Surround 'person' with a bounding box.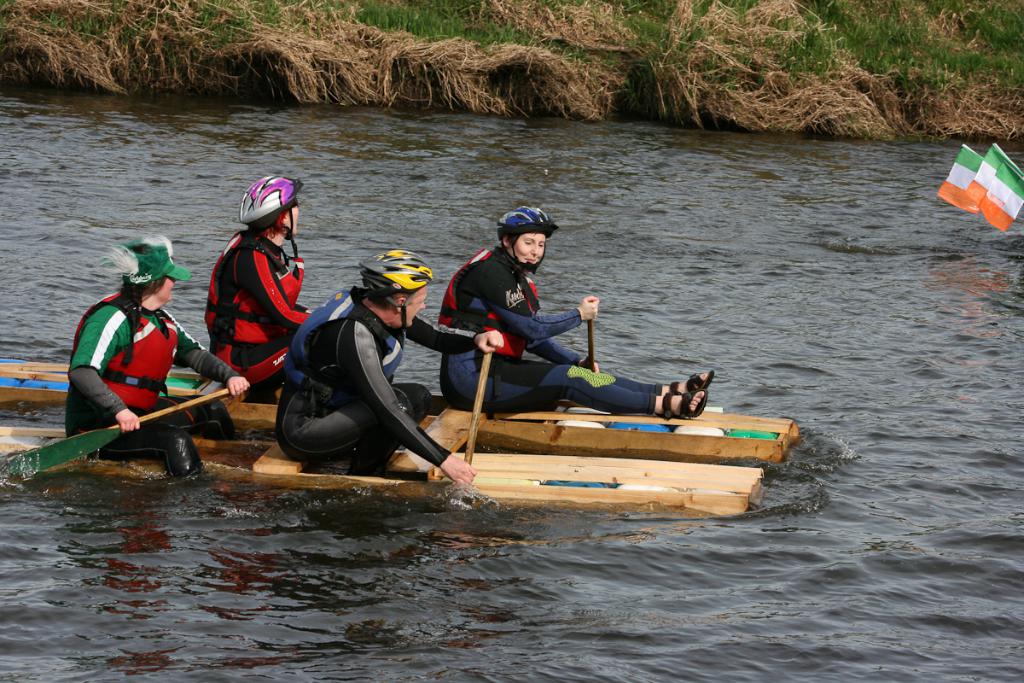
left=205, top=177, right=312, bottom=398.
